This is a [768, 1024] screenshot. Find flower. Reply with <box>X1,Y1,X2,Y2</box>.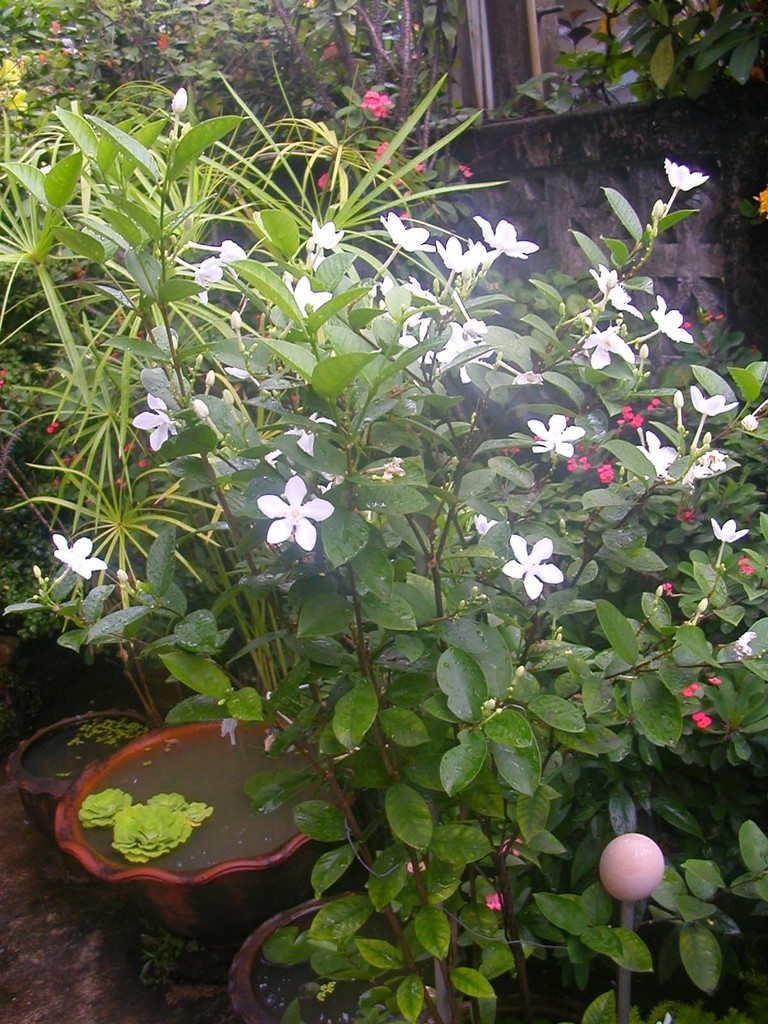
<box>751,191,767,218</box>.
